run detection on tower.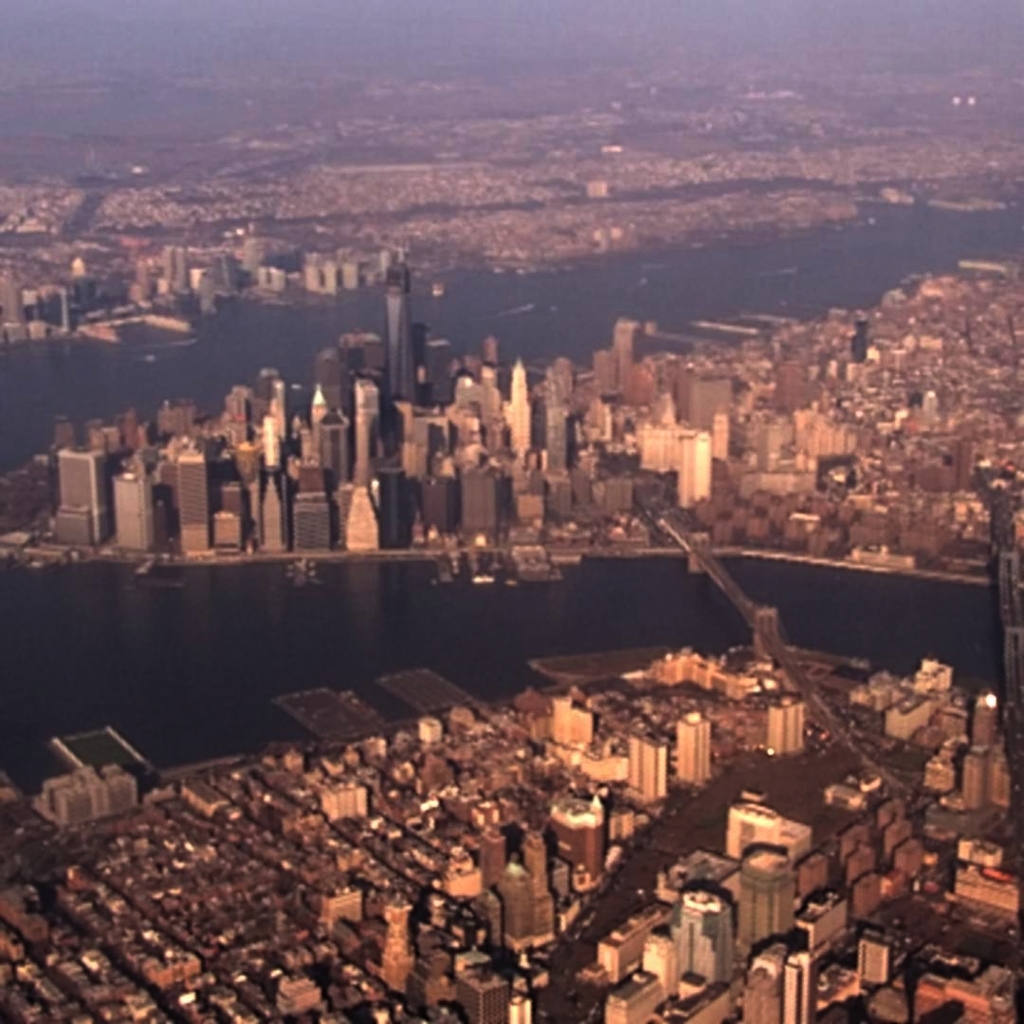
Result: Rect(676, 716, 708, 802).
